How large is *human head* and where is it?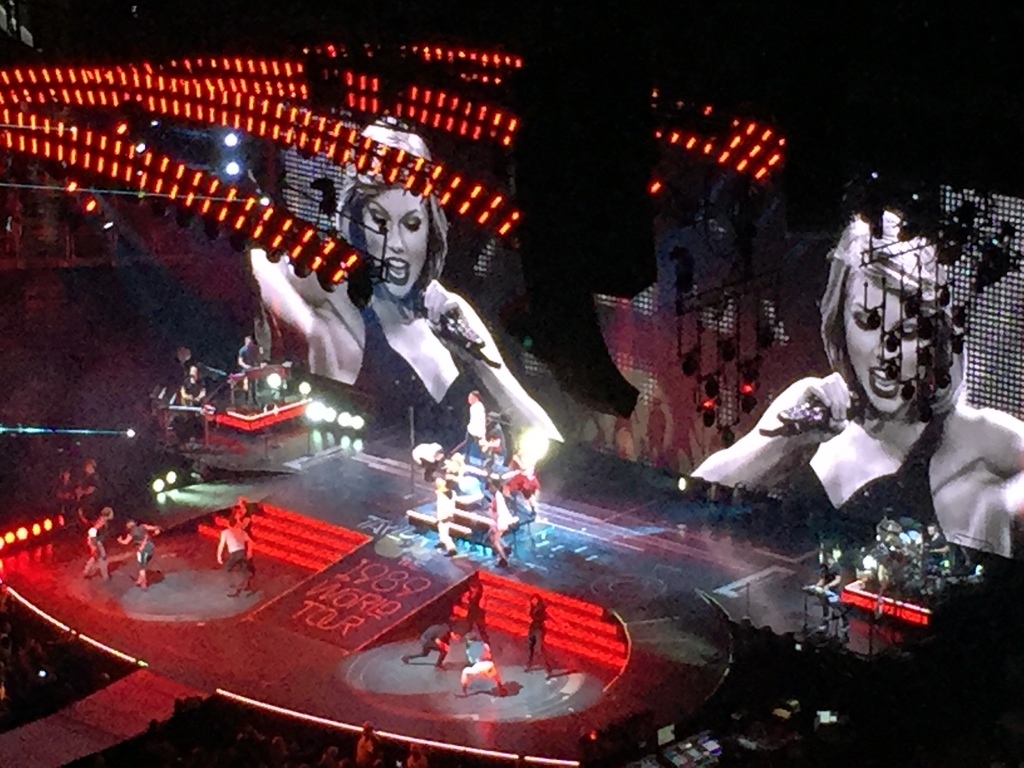
Bounding box: (left=102, top=506, right=113, bottom=518).
